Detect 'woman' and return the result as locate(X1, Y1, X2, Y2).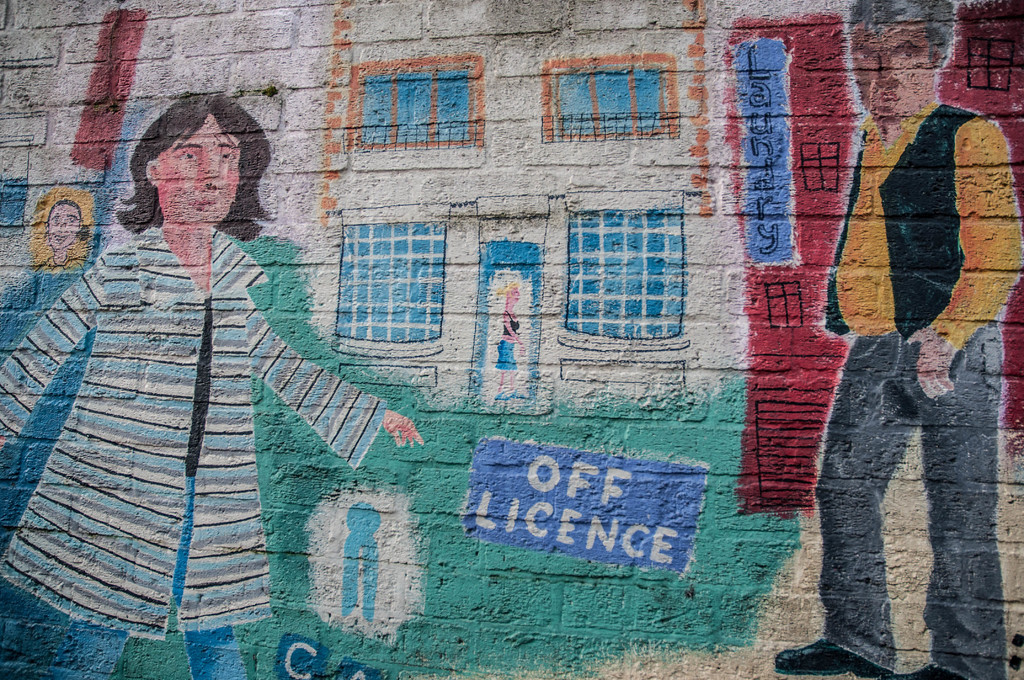
locate(35, 177, 94, 279).
